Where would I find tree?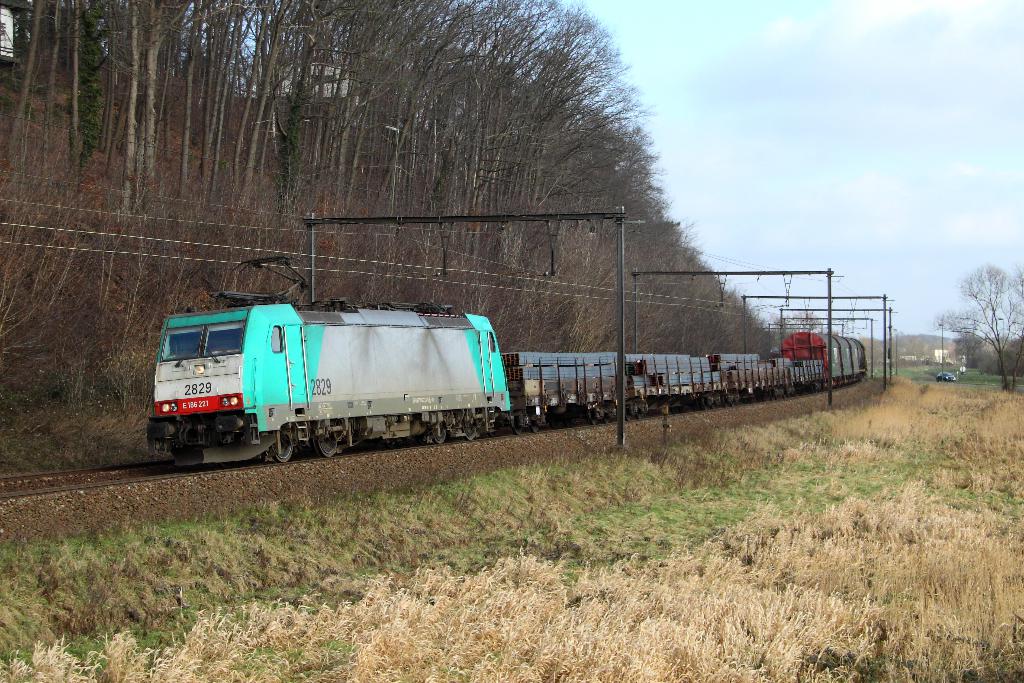
At box(955, 256, 1020, 396).
